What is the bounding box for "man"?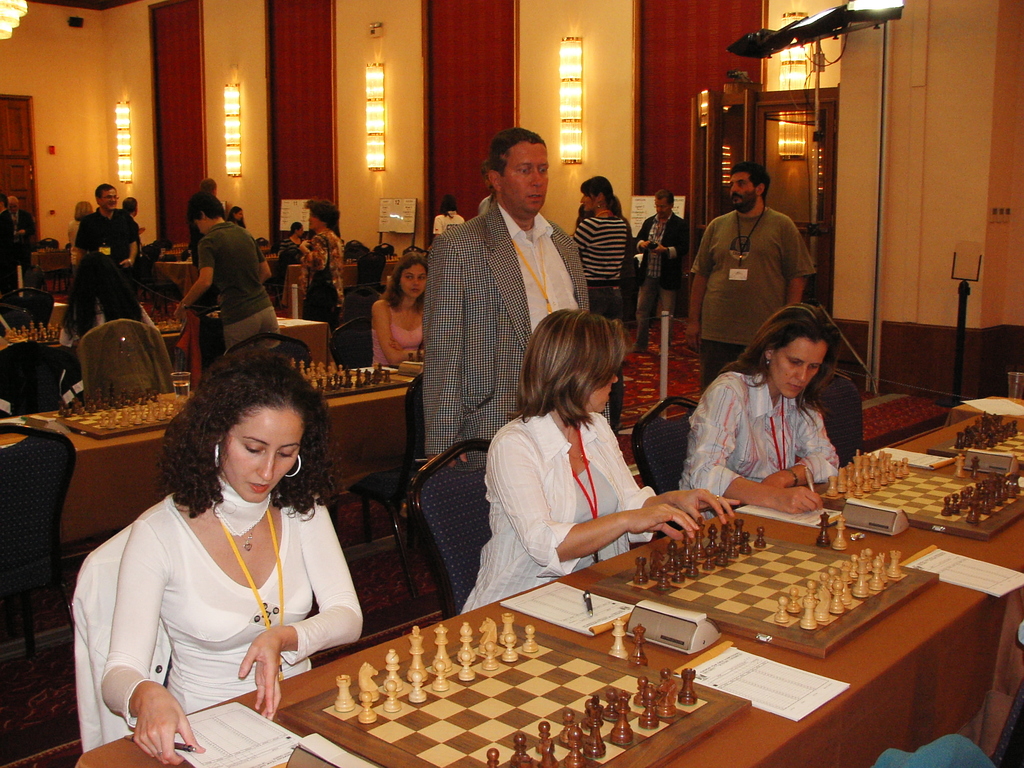
bbox(401, 138, 594, 452).
